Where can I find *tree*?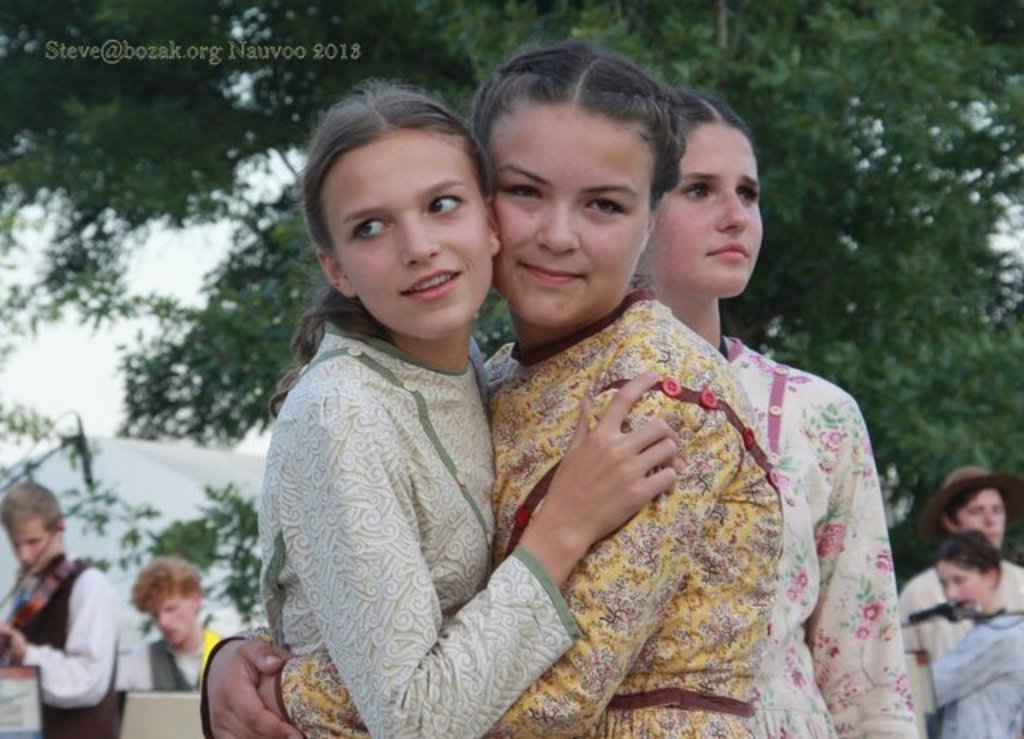
You can find it at (714, 0, 1022, 608).
